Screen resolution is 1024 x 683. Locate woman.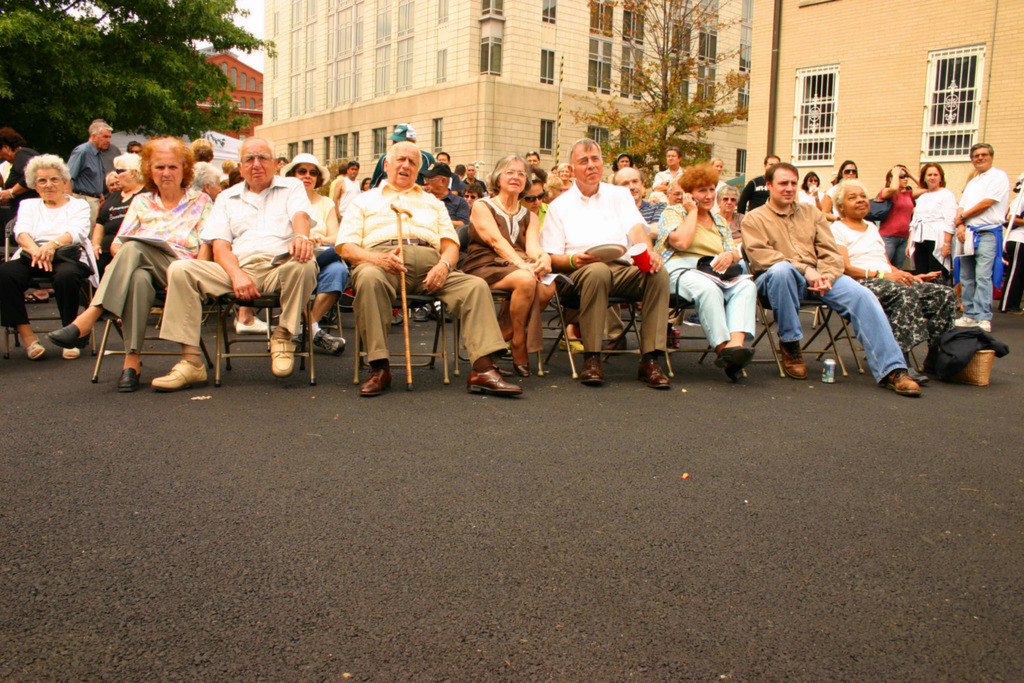
box(49, 135, 211, 390).
